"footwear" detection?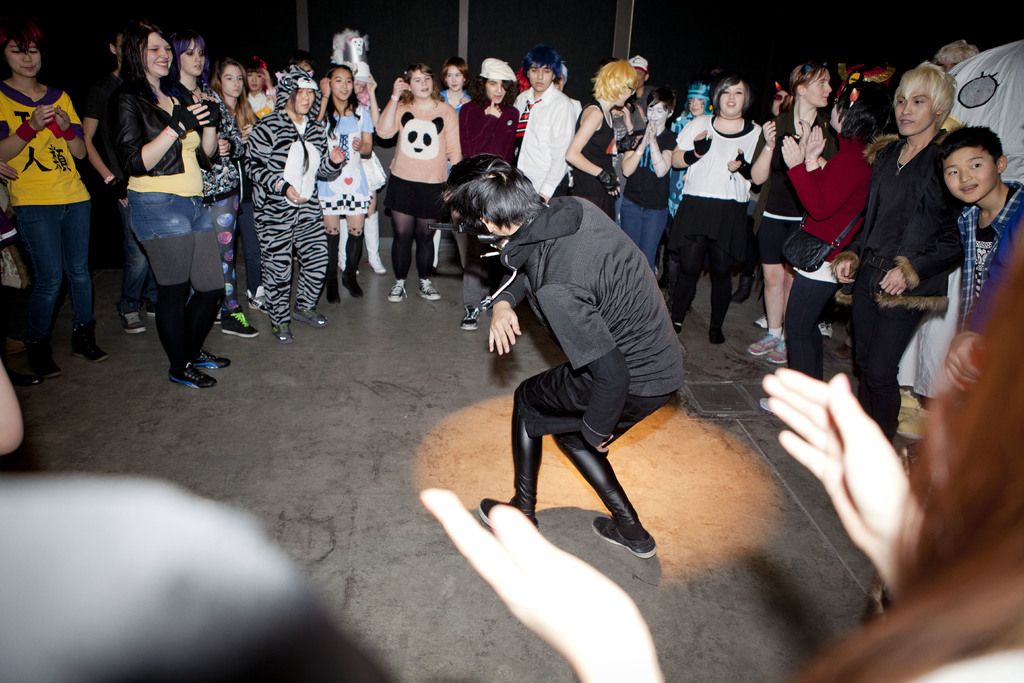
detection(27, 336, 74, 381)
